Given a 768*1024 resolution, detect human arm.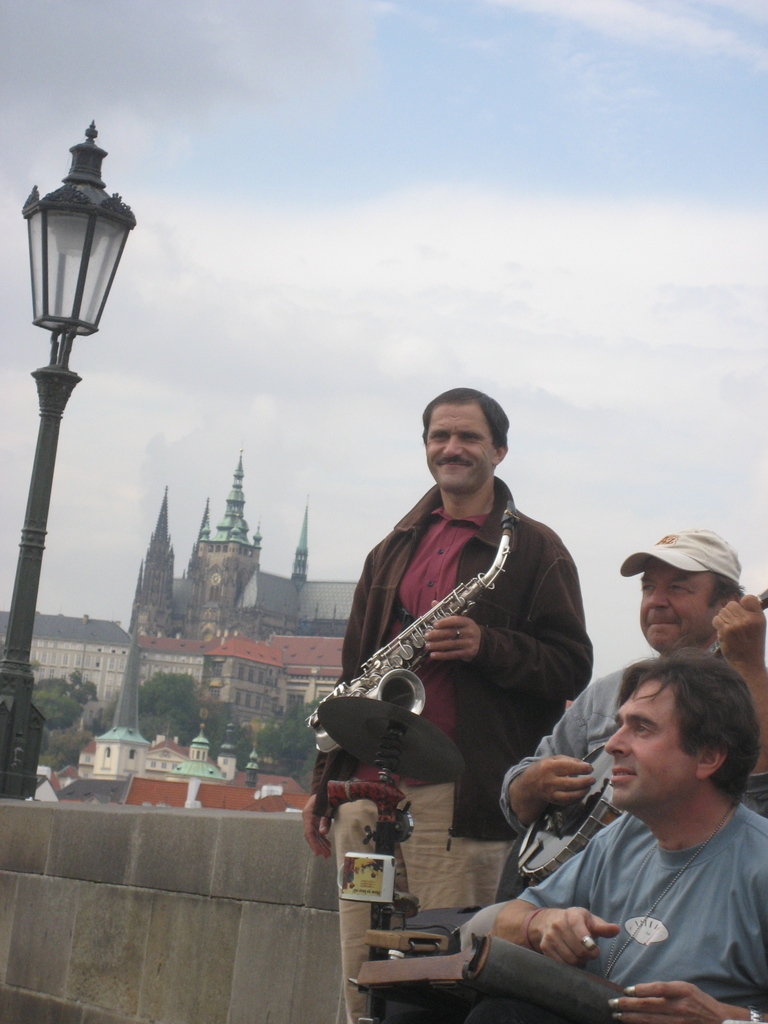
locate(294, 756, 335, 865).
